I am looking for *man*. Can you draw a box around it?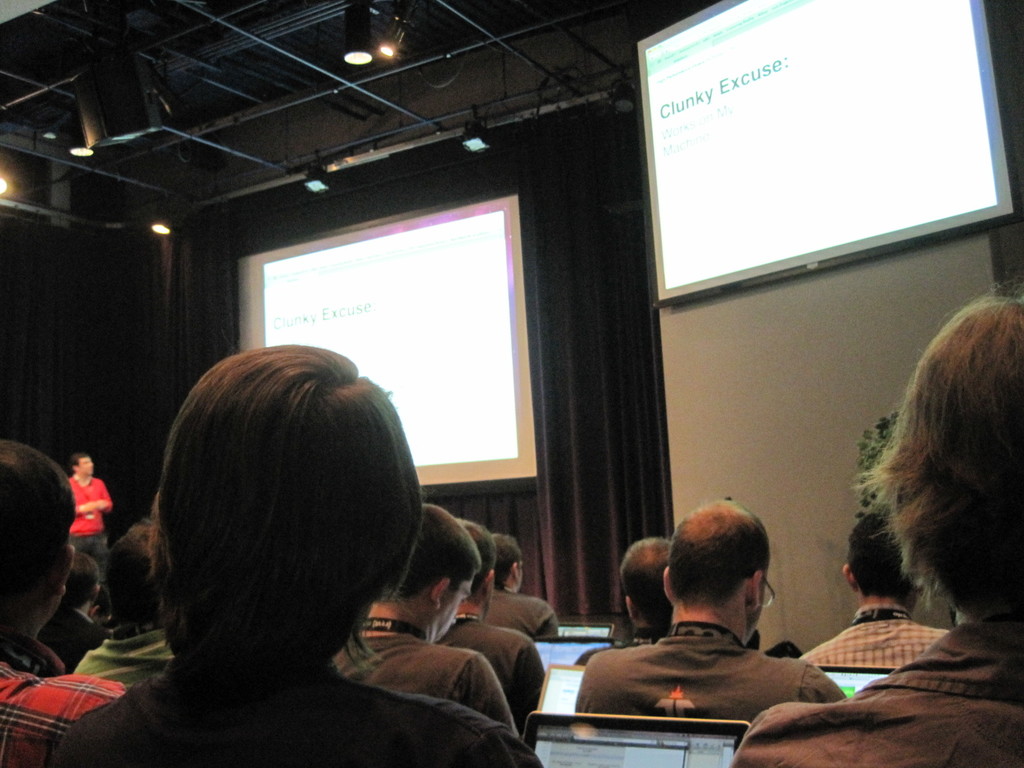
Sure, the bounding box is box(431, 518, 542, 719).
